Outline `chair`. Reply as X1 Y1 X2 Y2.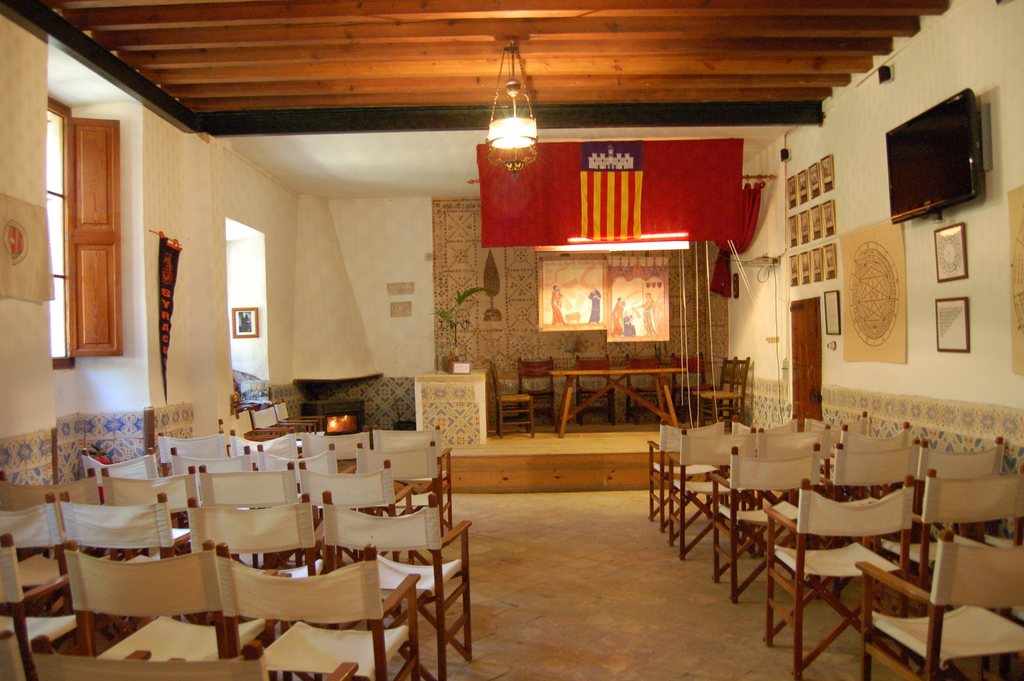
79 447 152 498.
